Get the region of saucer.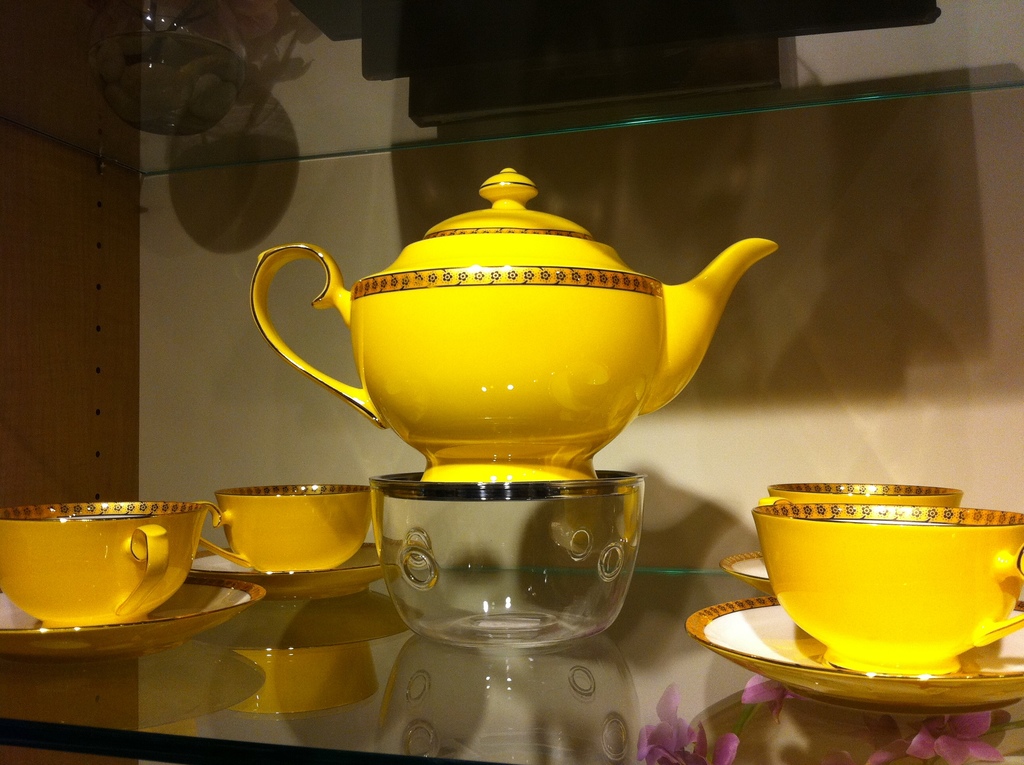
{"x1": 0, "y1": 575, "x2": 266, "y2": 658}.
